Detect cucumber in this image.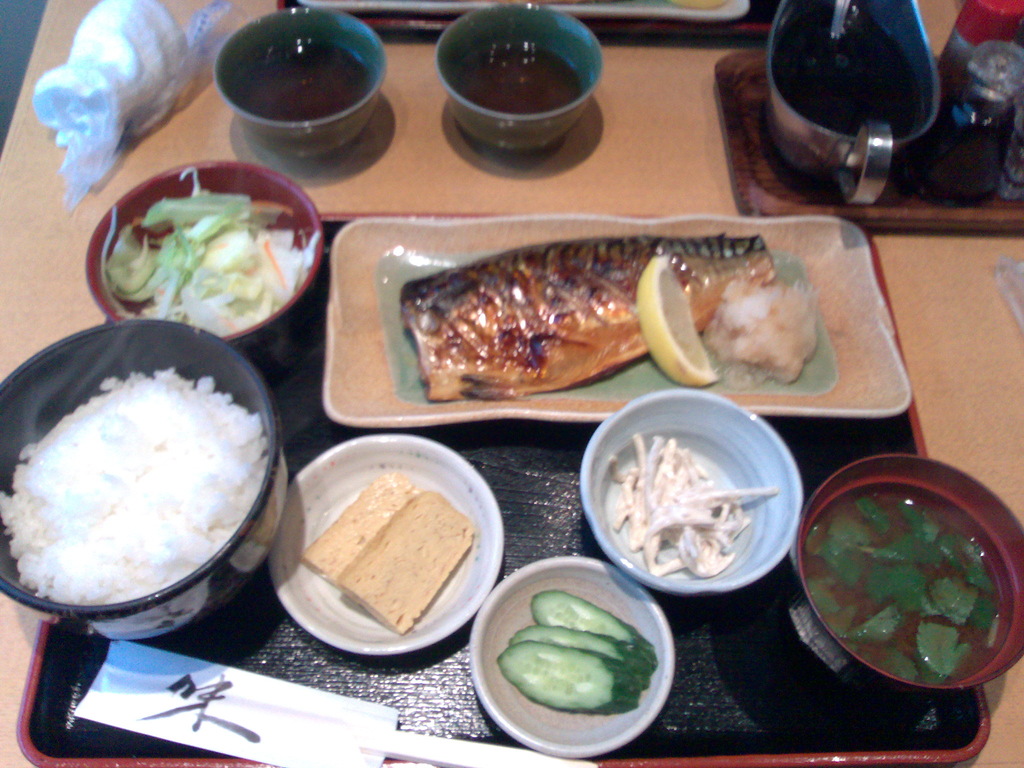
Detection: <box>496,640,642,714</box>.
